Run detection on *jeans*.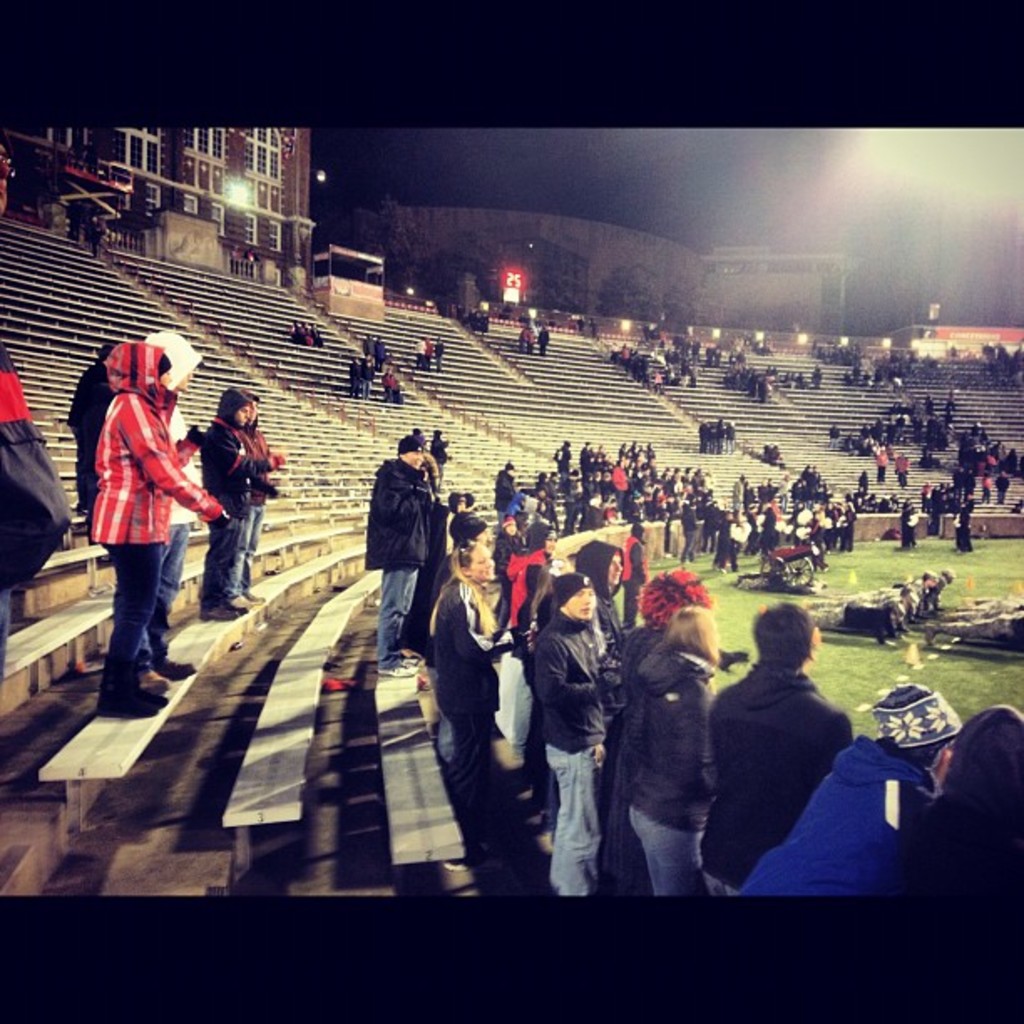
Result: select_region(366, 380, 371, 395).
